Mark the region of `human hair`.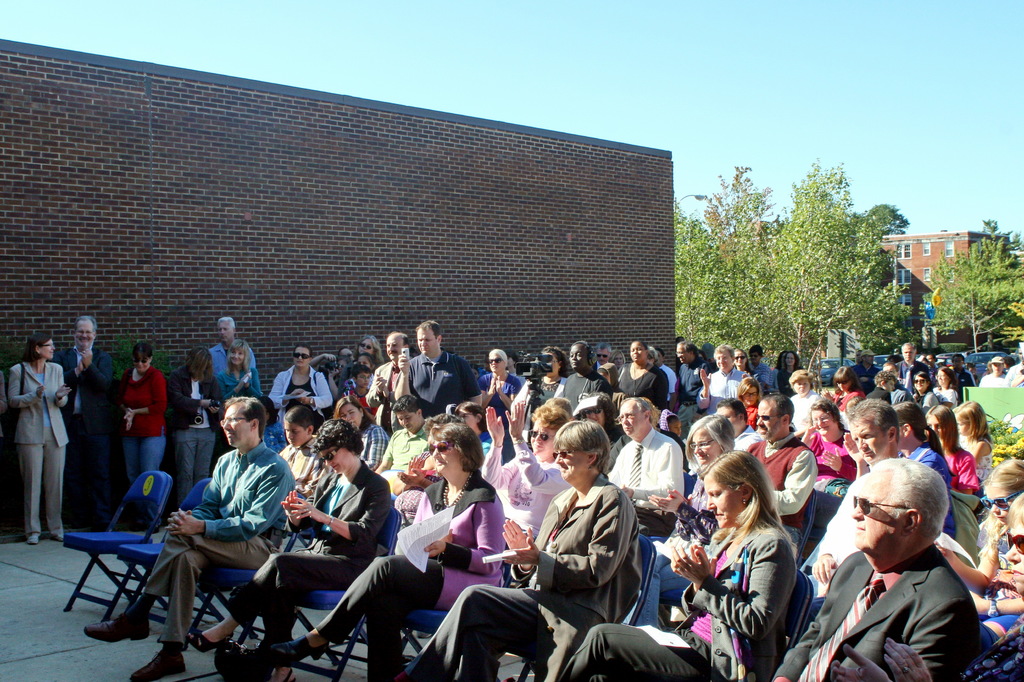
Region: (979,456,1023,495).
